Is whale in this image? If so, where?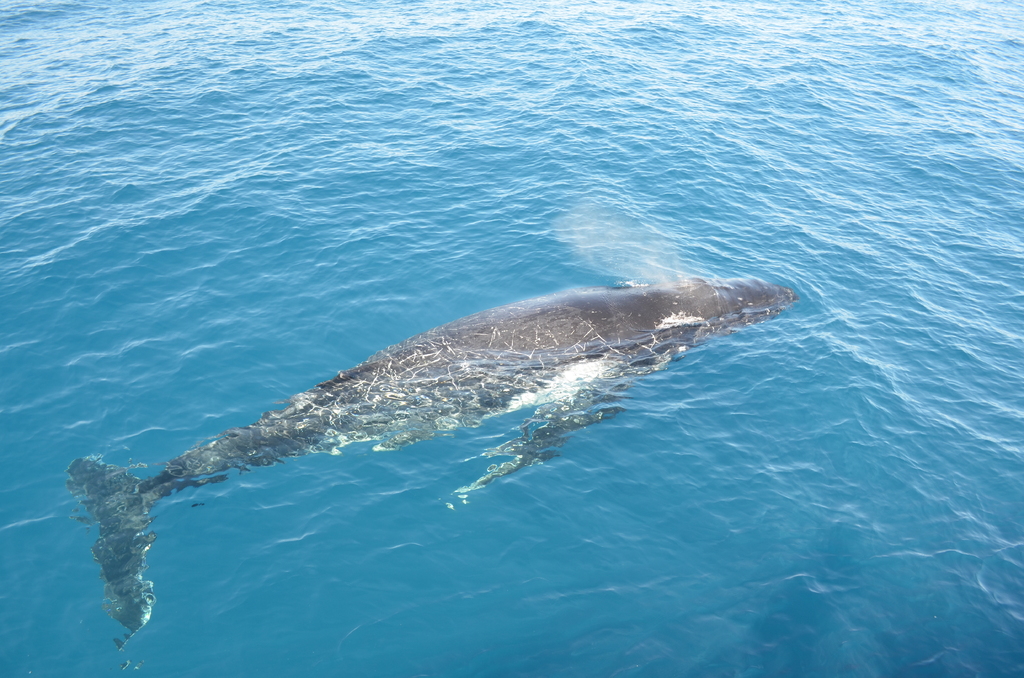
Yes, at {"left": 67, "top": 270, "right": 799, "bottom": 652}.
